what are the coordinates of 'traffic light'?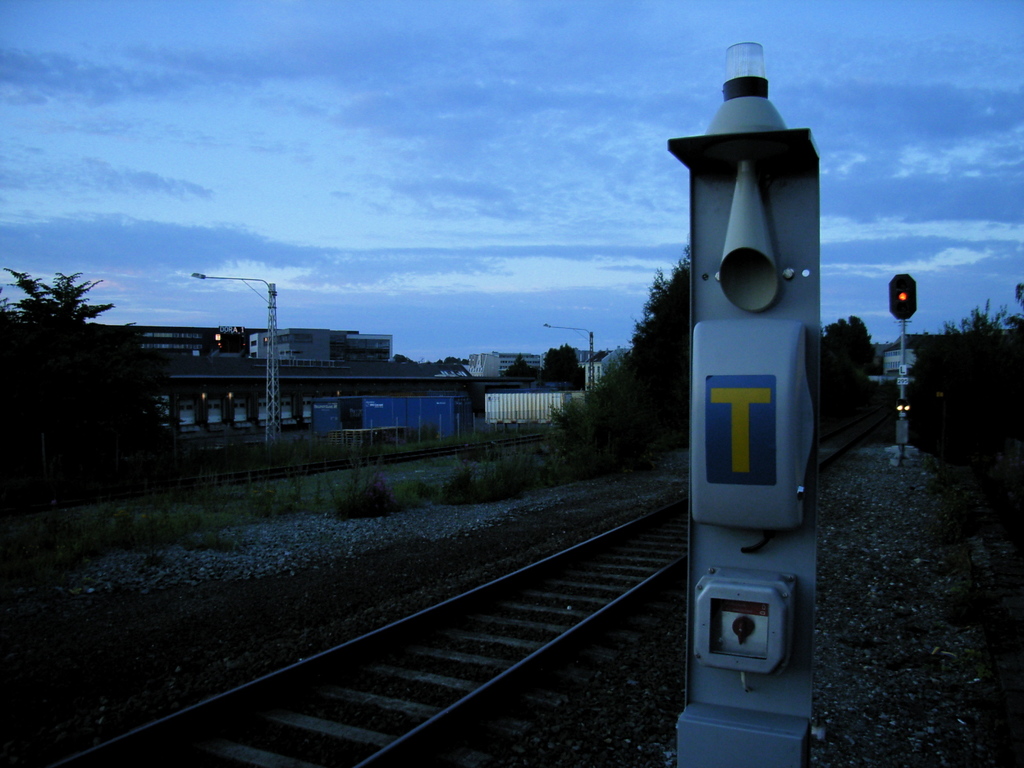
pyautogui.locateOnScreen(887, 269, 919, 322).
